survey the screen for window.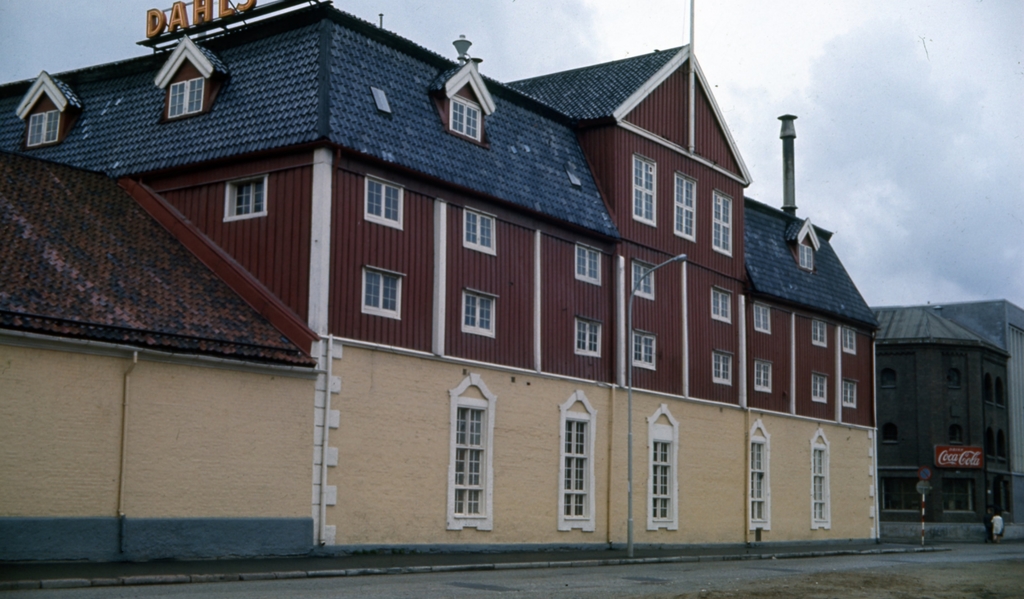
Survey found: {"left": 710, "top": 353, "right": 732, "bottom": 387}.
